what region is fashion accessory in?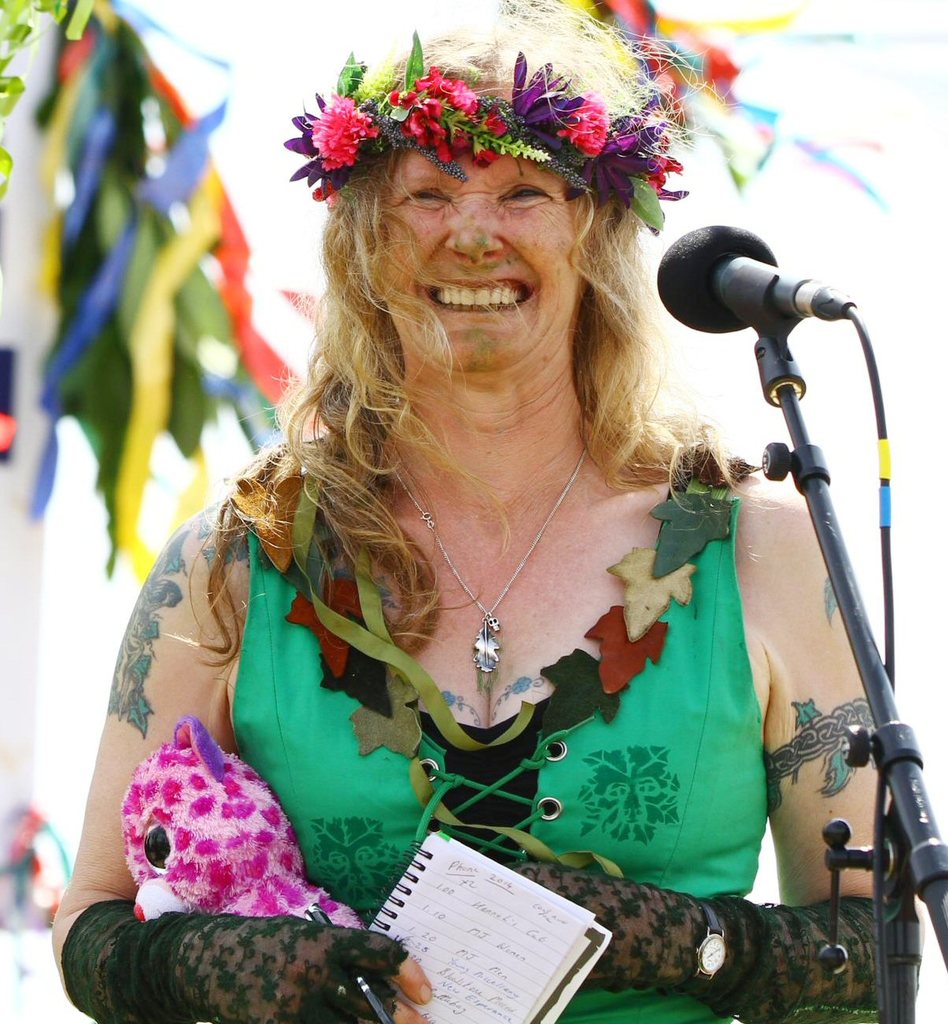
rect(528, 854, 881, 1023).
